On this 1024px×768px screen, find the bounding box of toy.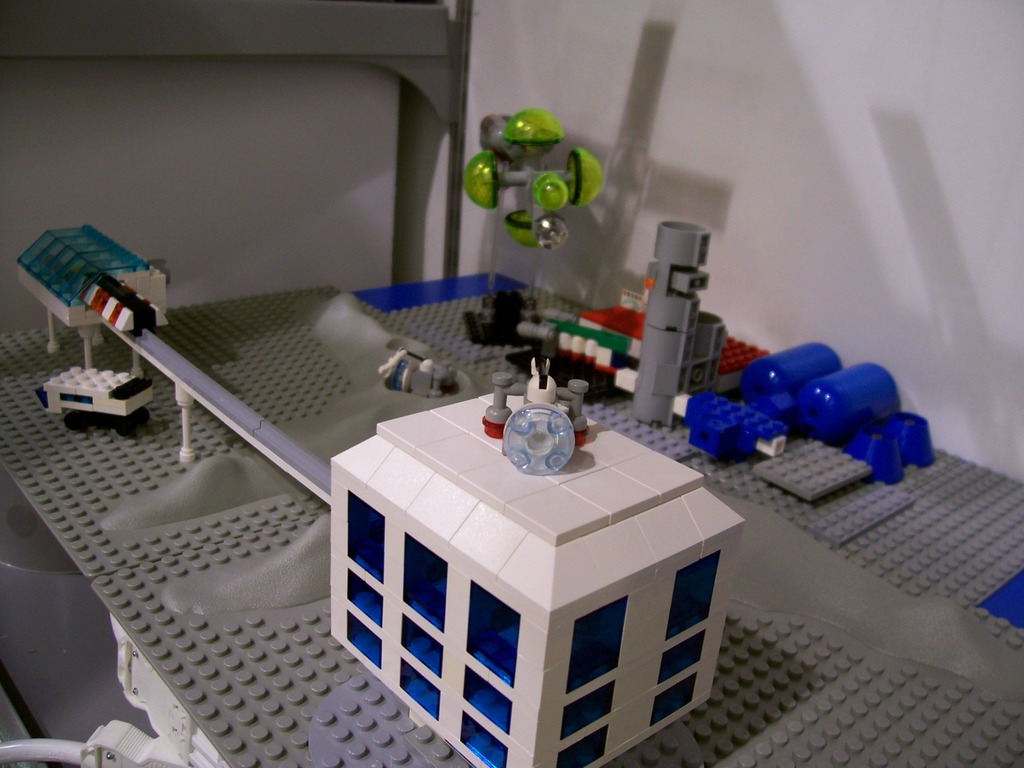
Bounding box: (left=289, top=400, right=756, bottom=749).
